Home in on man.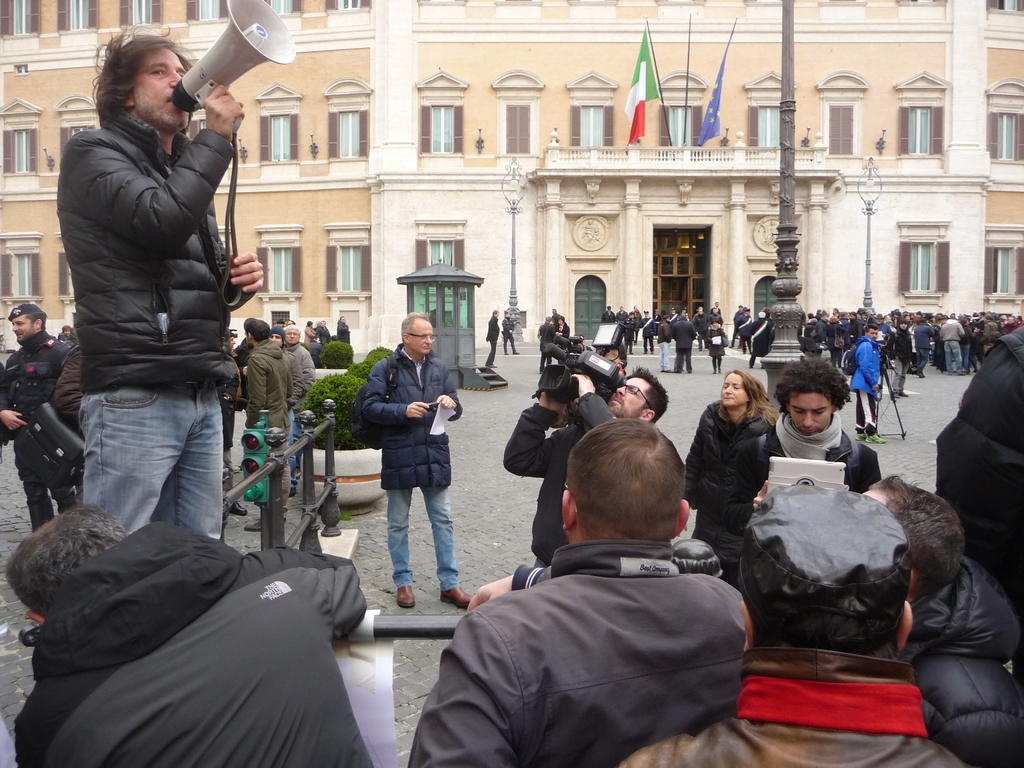
Homed in at (762,308,774,353).
